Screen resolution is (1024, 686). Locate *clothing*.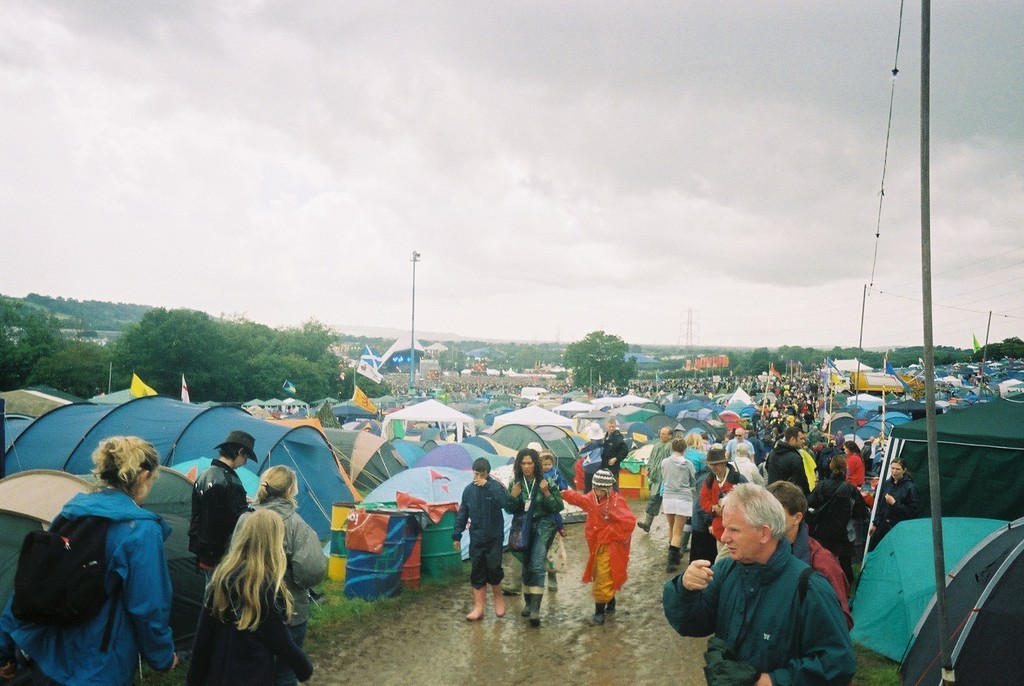
locate(582, 489, 643, 616).
